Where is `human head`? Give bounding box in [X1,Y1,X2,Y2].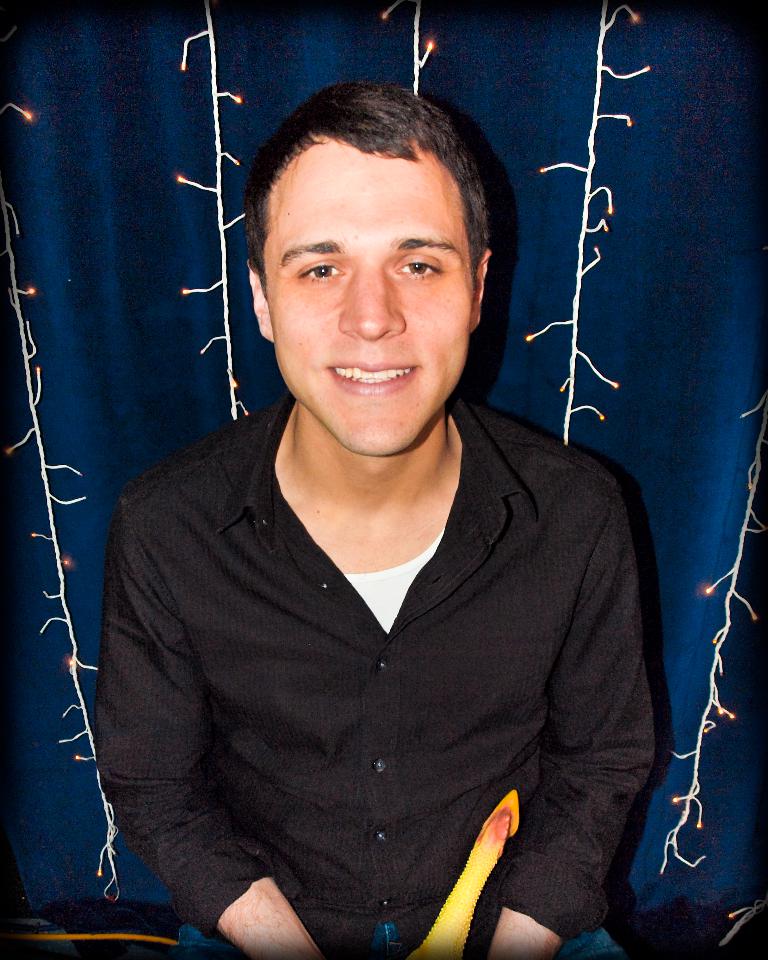
[235,79,505,396].
